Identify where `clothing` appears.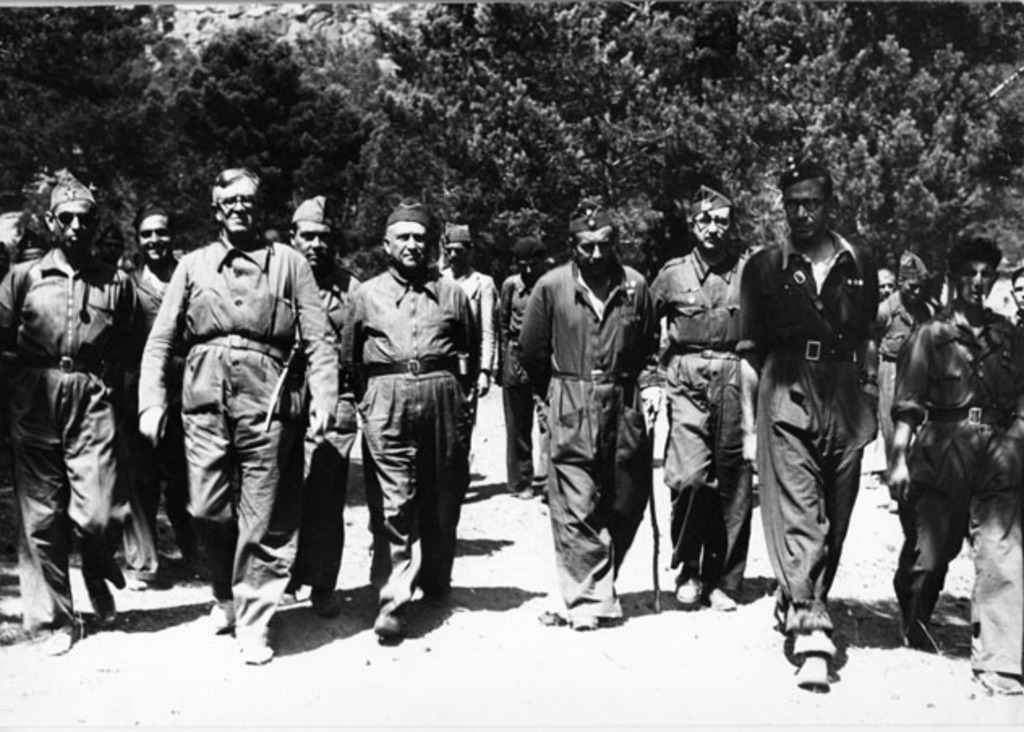
Appears at bbox(327, 253, 486, 598).
